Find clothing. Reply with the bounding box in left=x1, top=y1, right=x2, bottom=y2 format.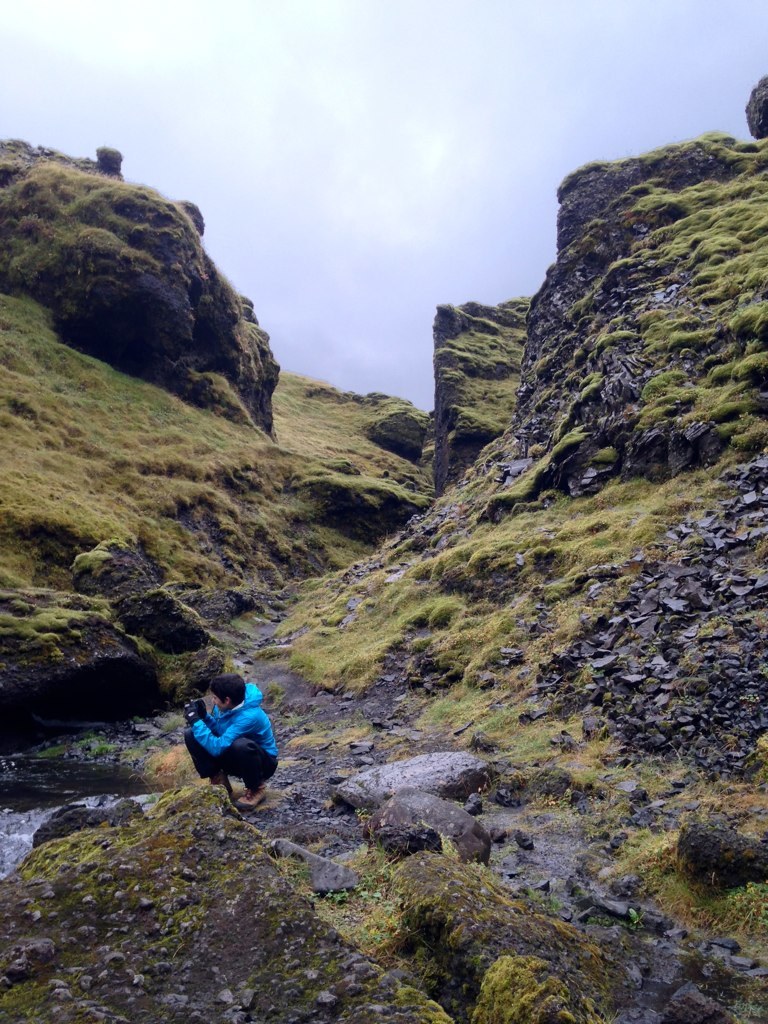
left=184, top=686, right=279, bottom=789.
